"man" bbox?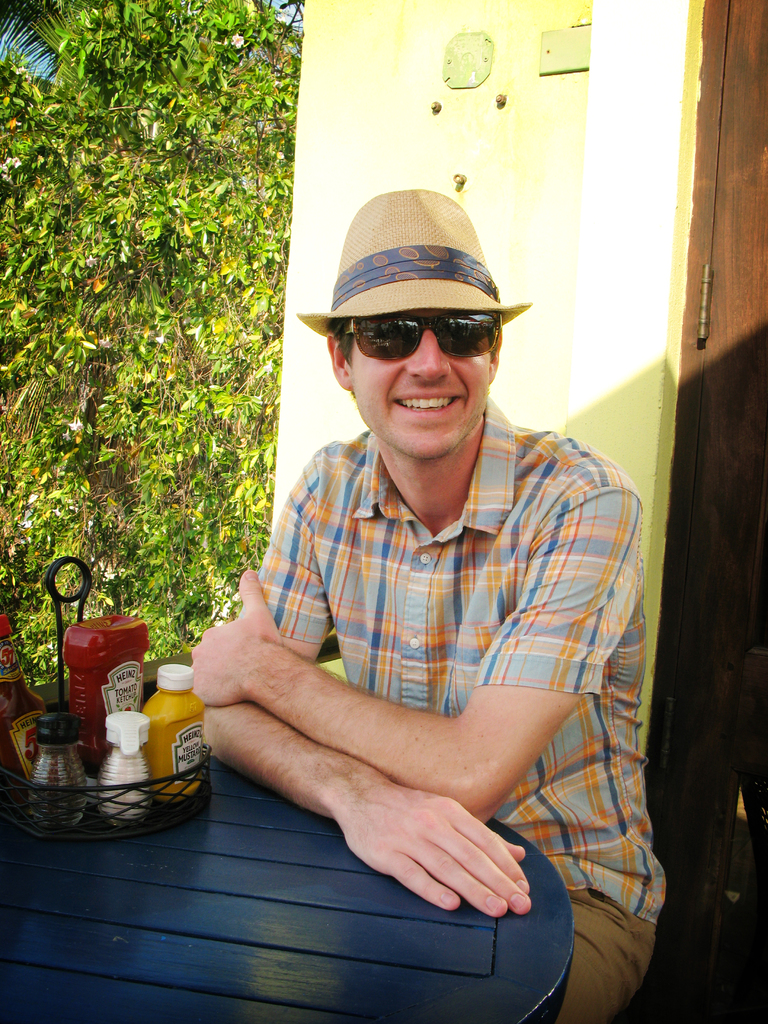
Rect(159, 175, 676, 971)
